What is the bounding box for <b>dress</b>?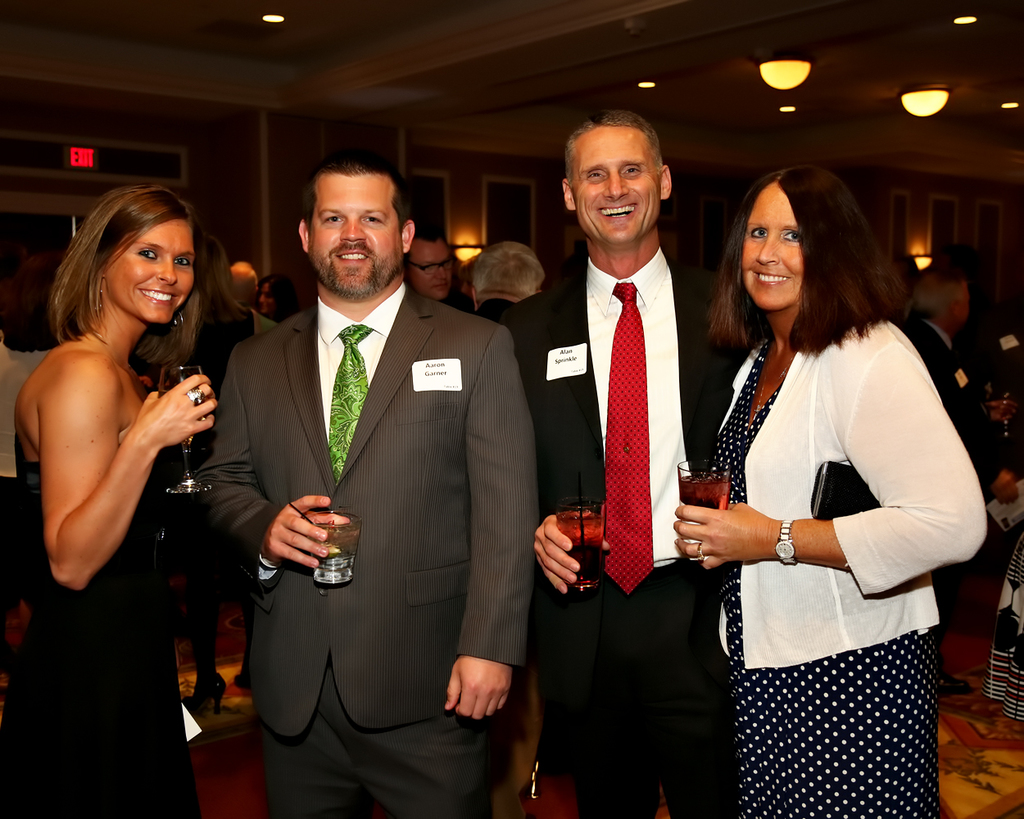
[x1=14, y1=455, x2=210, y2=812].
